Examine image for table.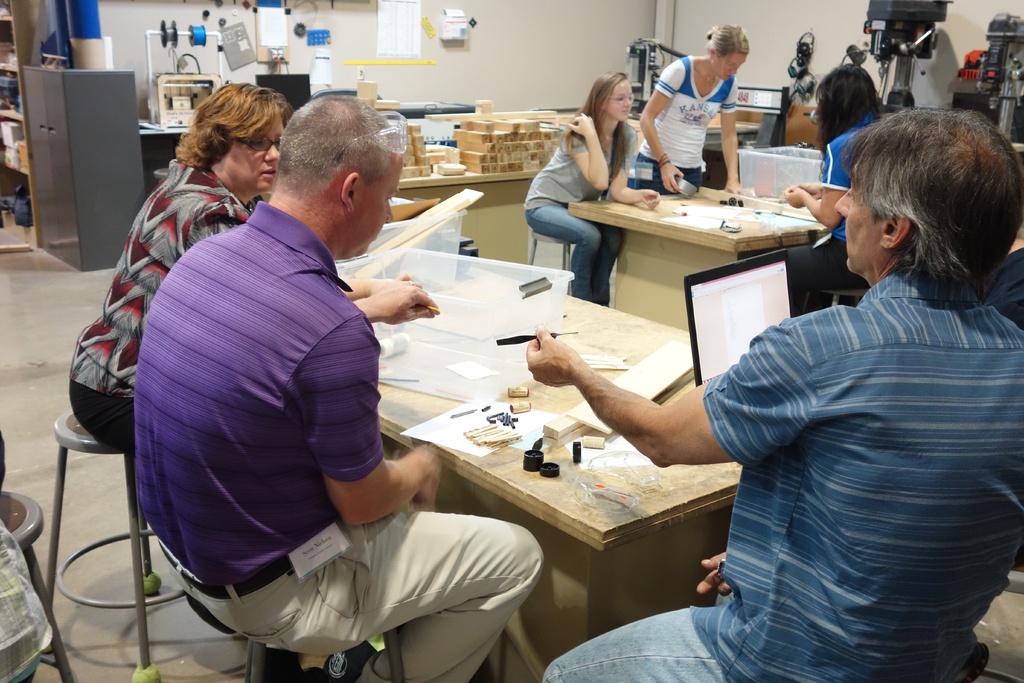
Examination result: select_region(405, 253, 744, 682).
